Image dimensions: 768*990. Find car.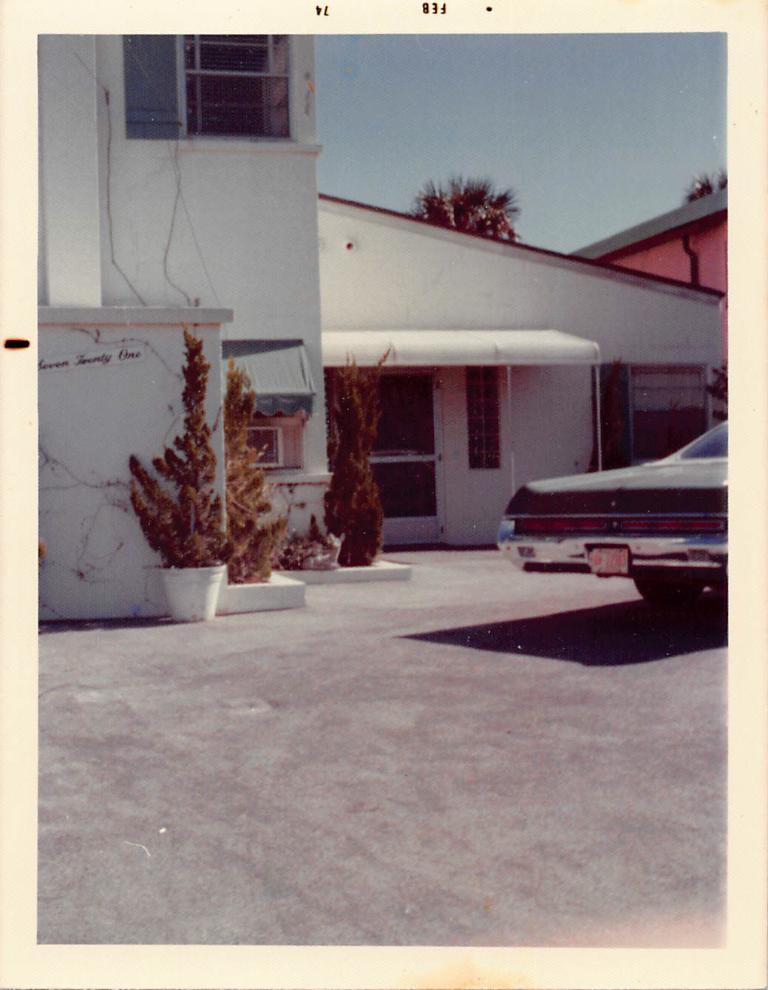
(495,412,730,619).
